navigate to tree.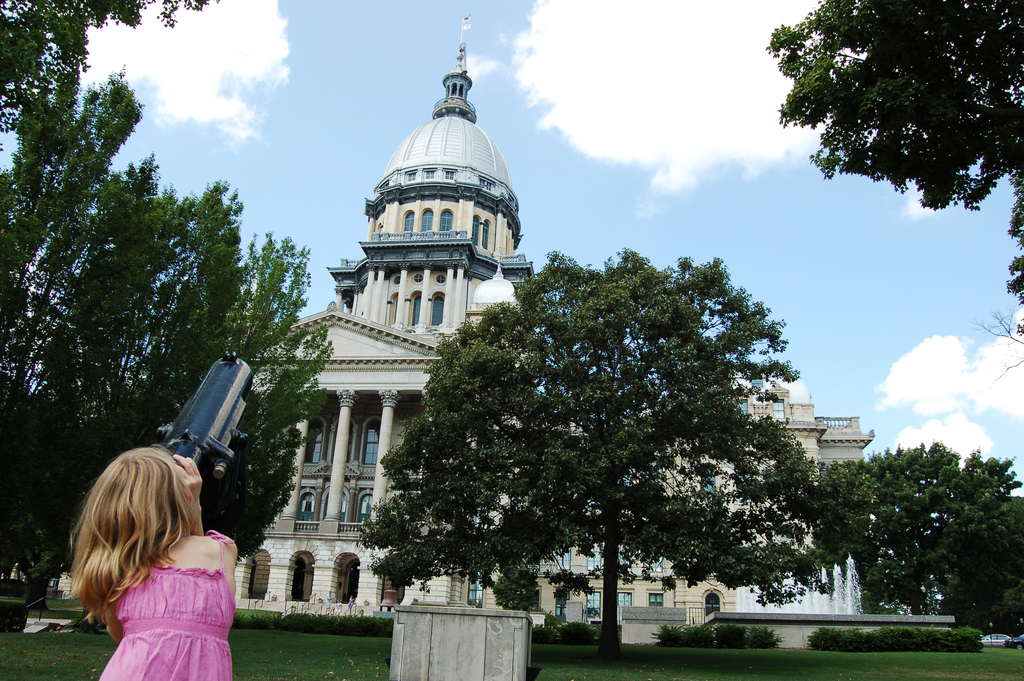
Navigation target: (415, 222, 817, 633).
